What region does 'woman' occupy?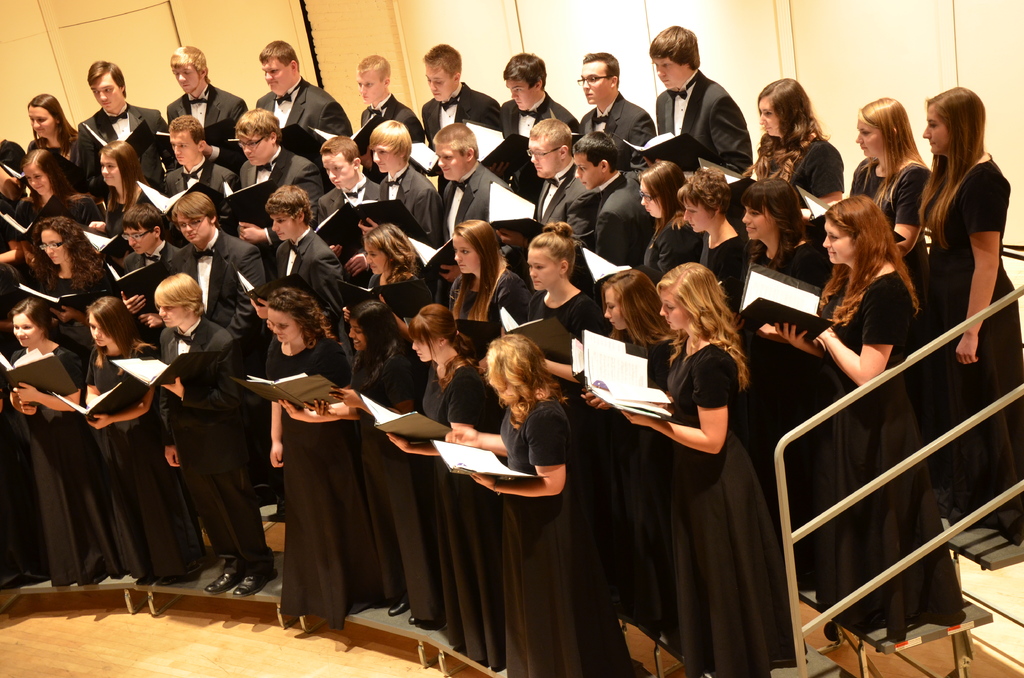
575:272:688:622.
